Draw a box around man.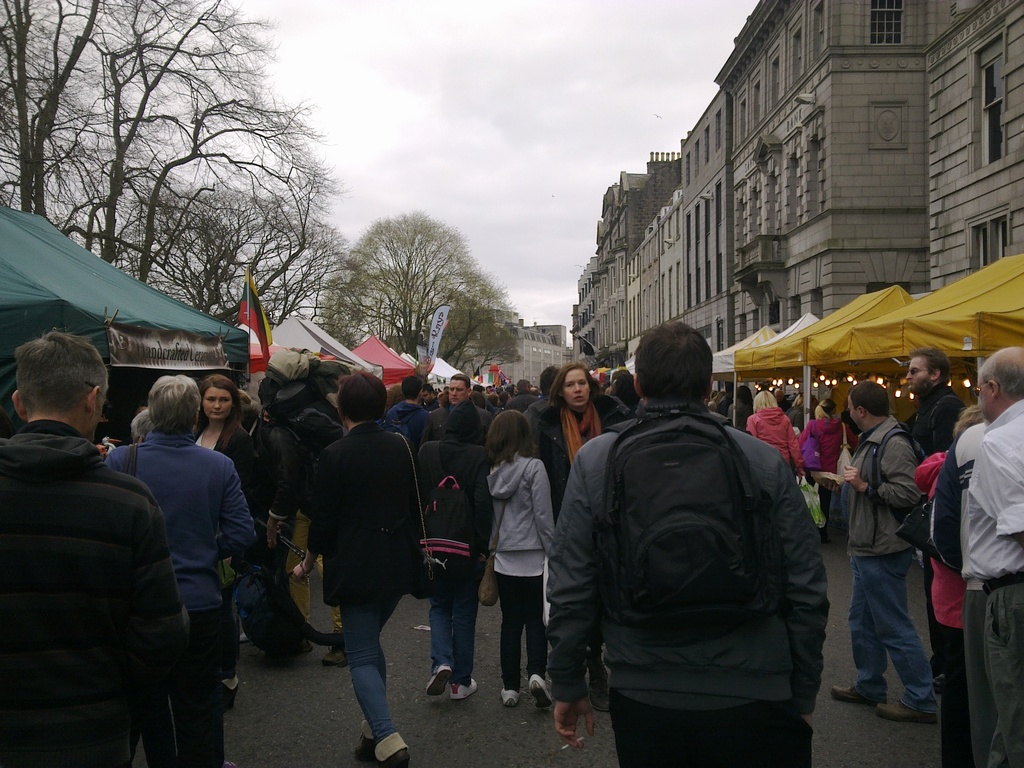
[422, 371, 490, 443].
